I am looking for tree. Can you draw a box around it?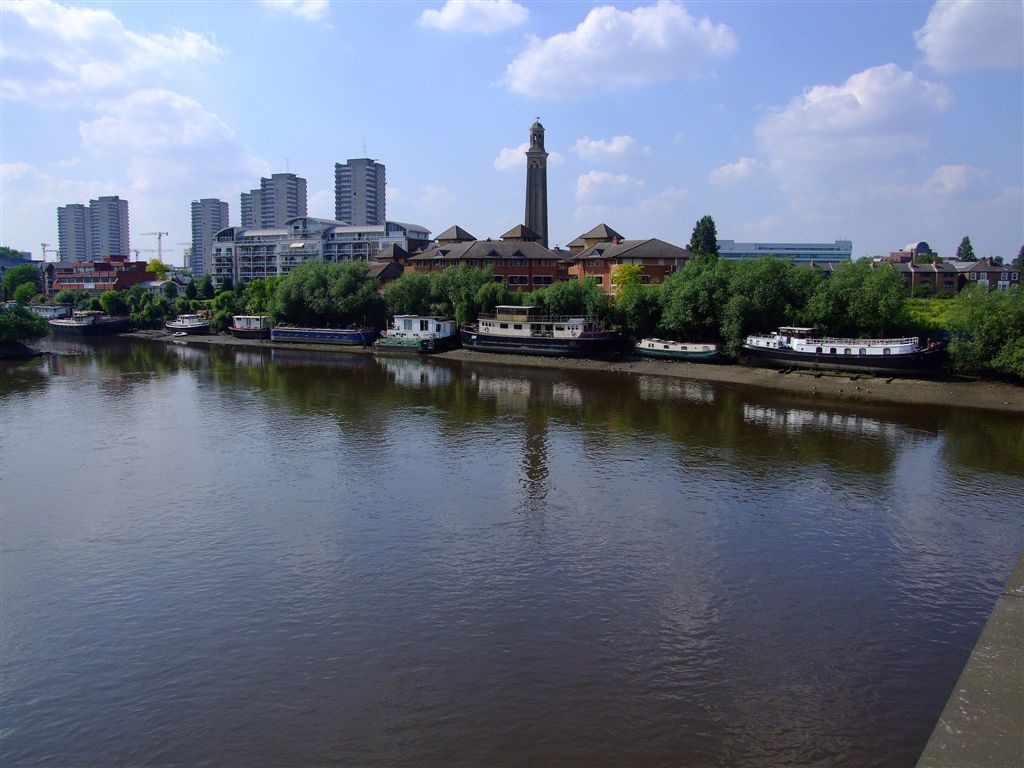
Sure, the bounding box is <box>0,247,26,261</box>.
